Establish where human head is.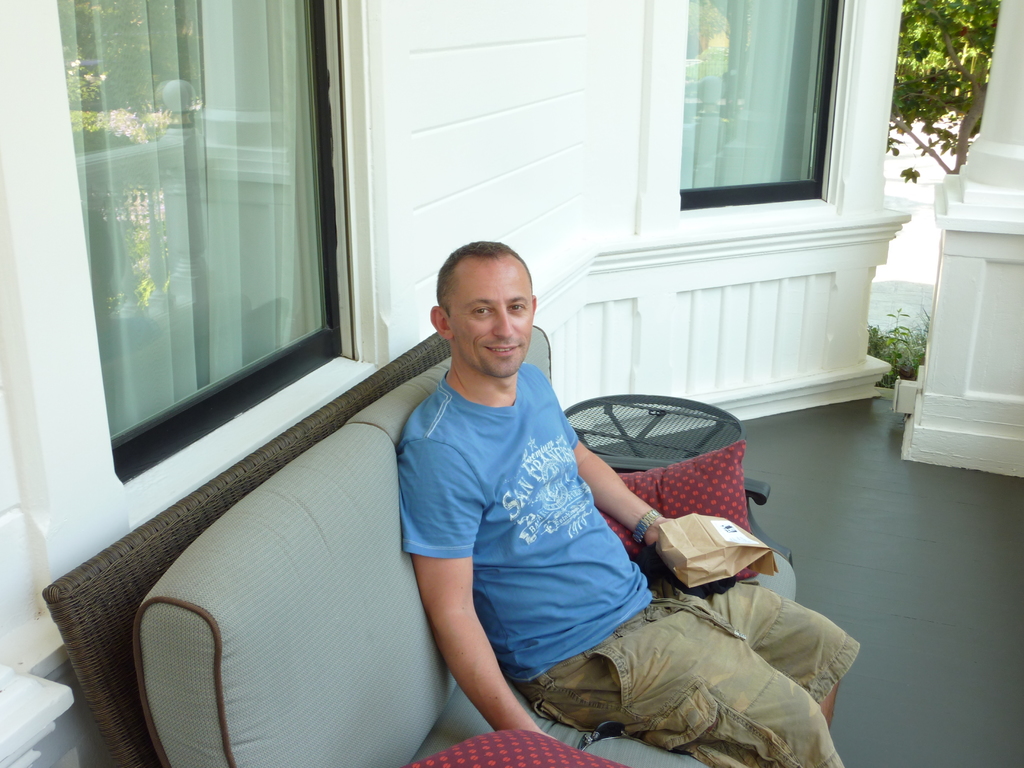
Established at (x1=418, y1=226, x2=551, y2=392).
